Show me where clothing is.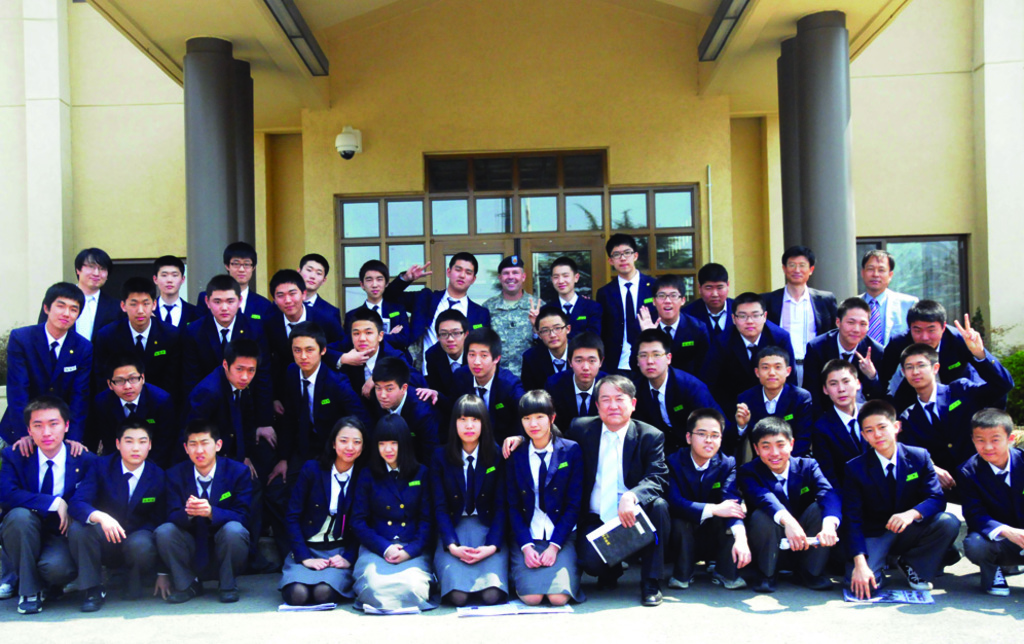
clothing is at <box>884,347,1023,460</box>.
